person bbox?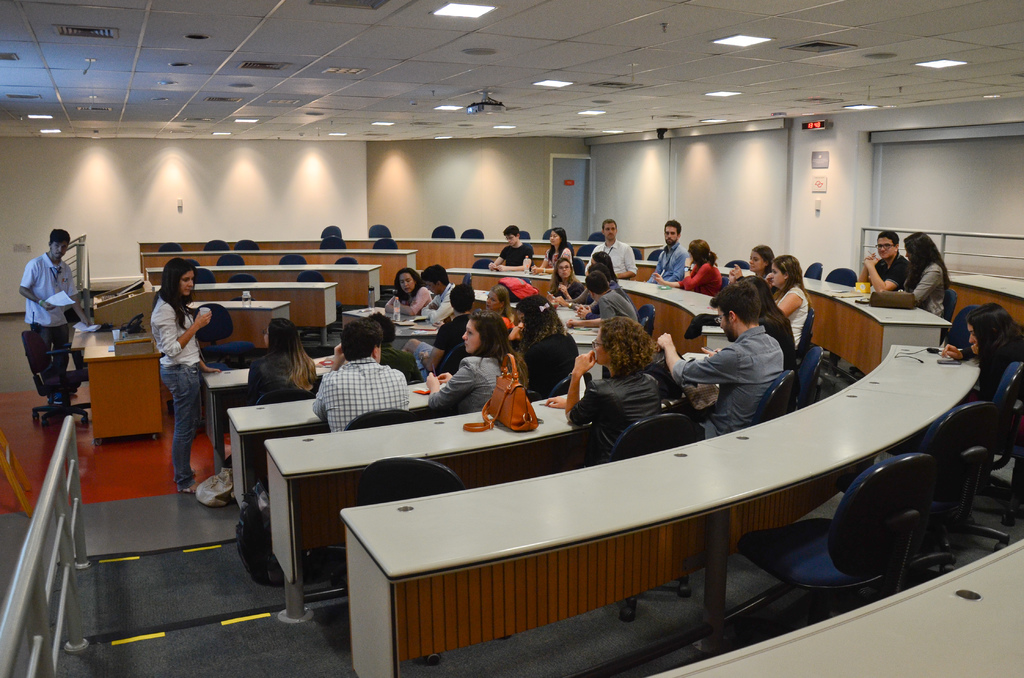
544 223 570 285
